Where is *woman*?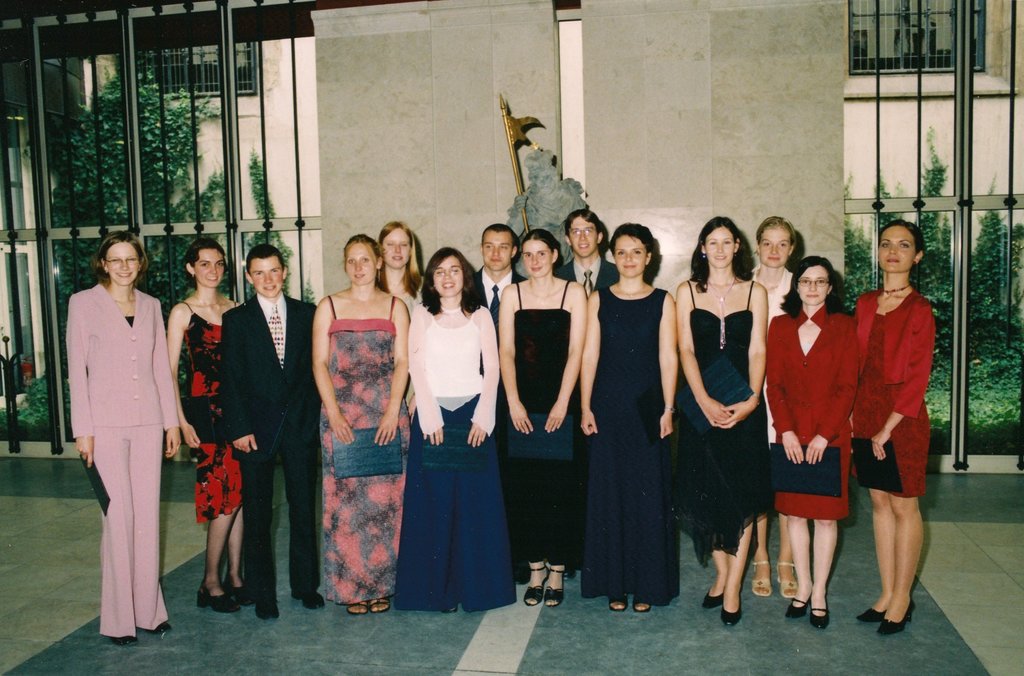
bbox(60, 212, 179, 645).
